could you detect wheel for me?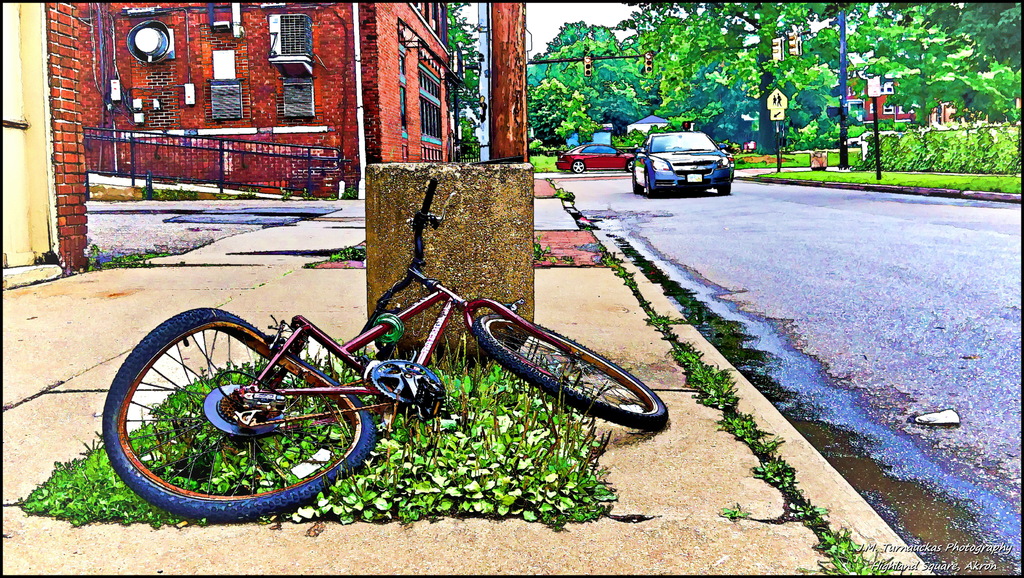
Detection result: [left=473, top=314, right=668, bottom=429].
